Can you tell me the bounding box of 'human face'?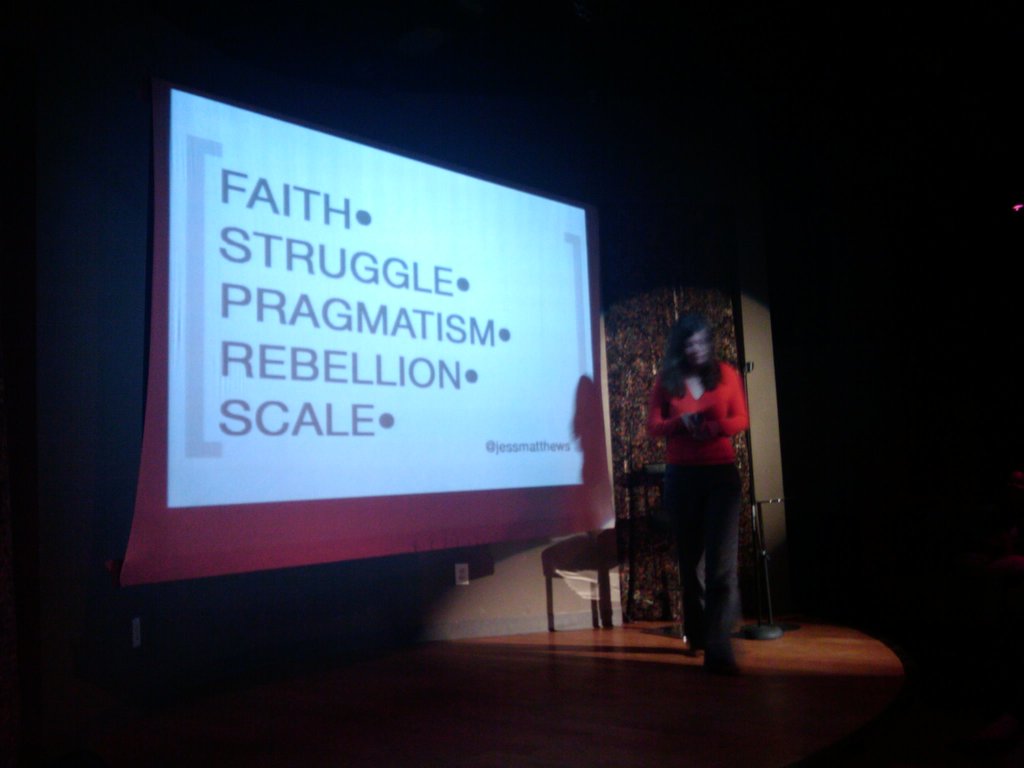
box=[687, 333, 705, 367].
